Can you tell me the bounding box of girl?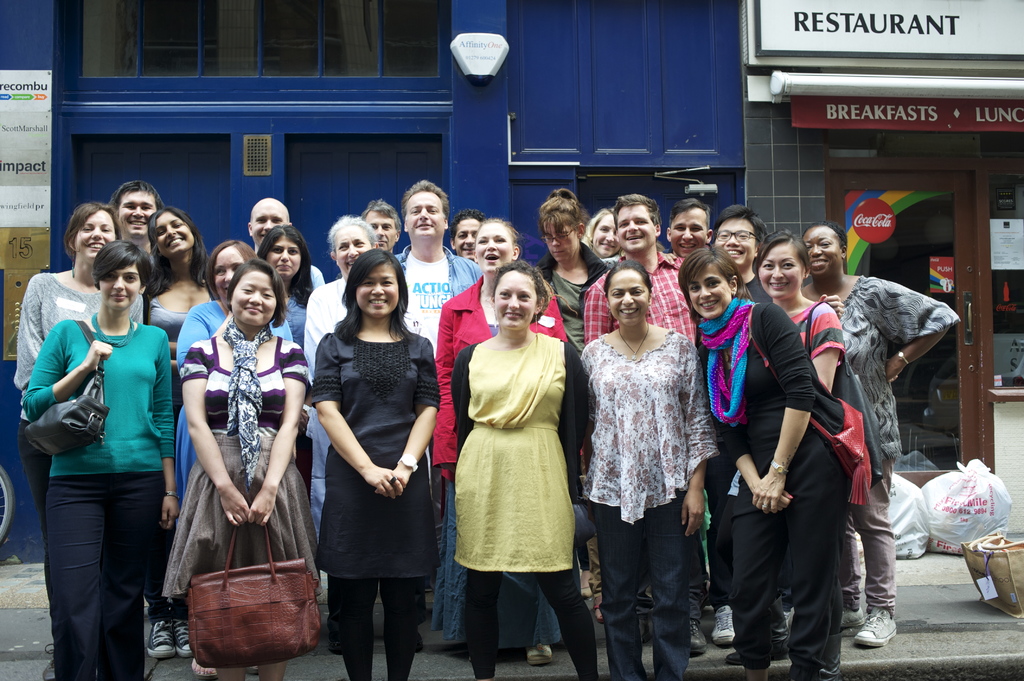
309:250:434:678.
